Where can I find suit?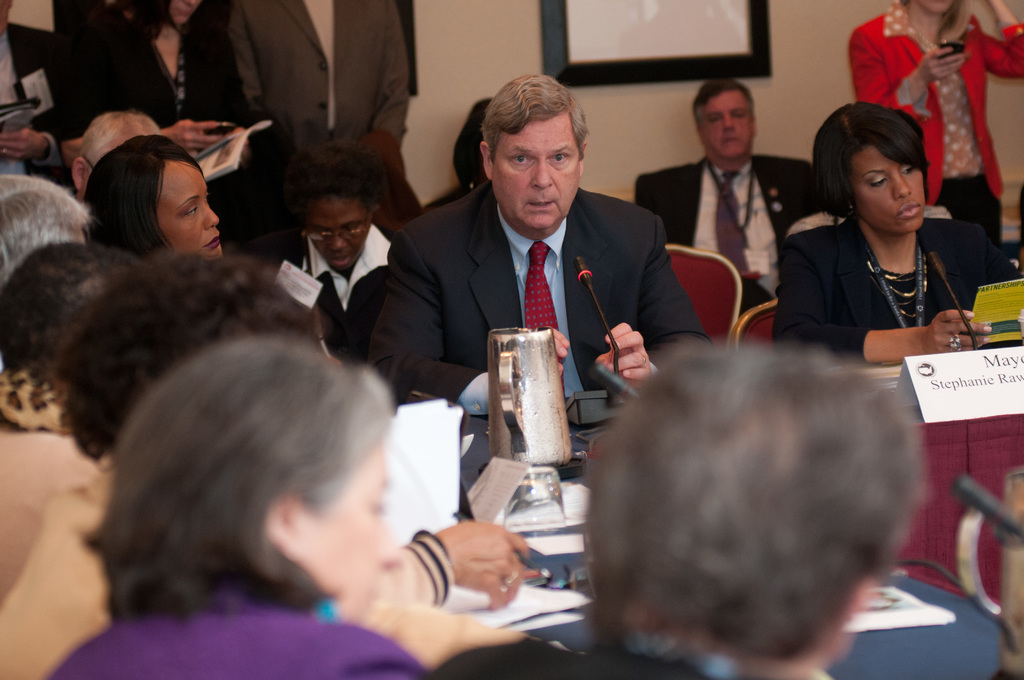
You can find it at 227,1,406,156.
